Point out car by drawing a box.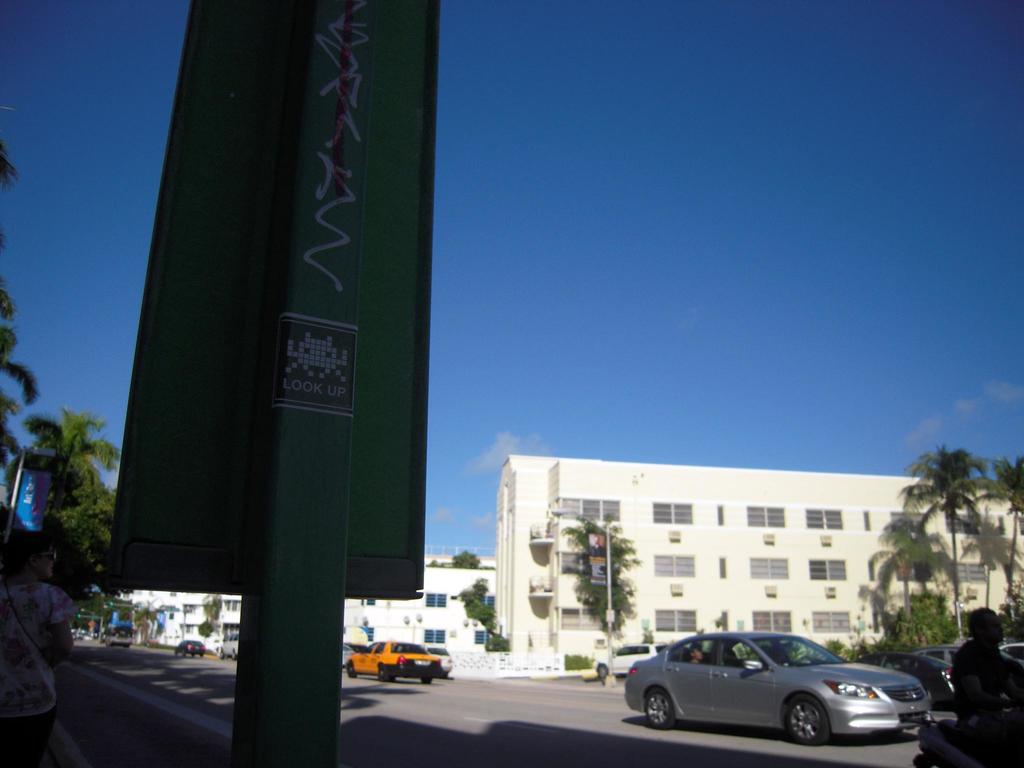
bbox=[346, 642, 369, 654].
